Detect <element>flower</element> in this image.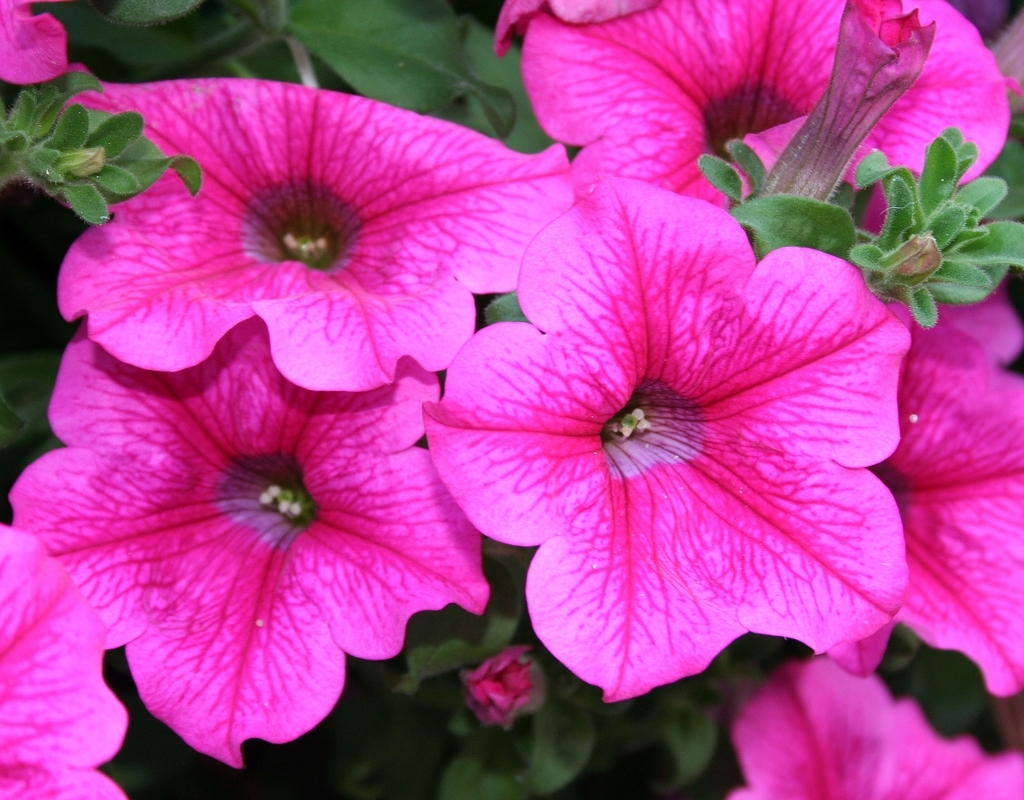
Detection: crop(825, 271, 1023, 700).
